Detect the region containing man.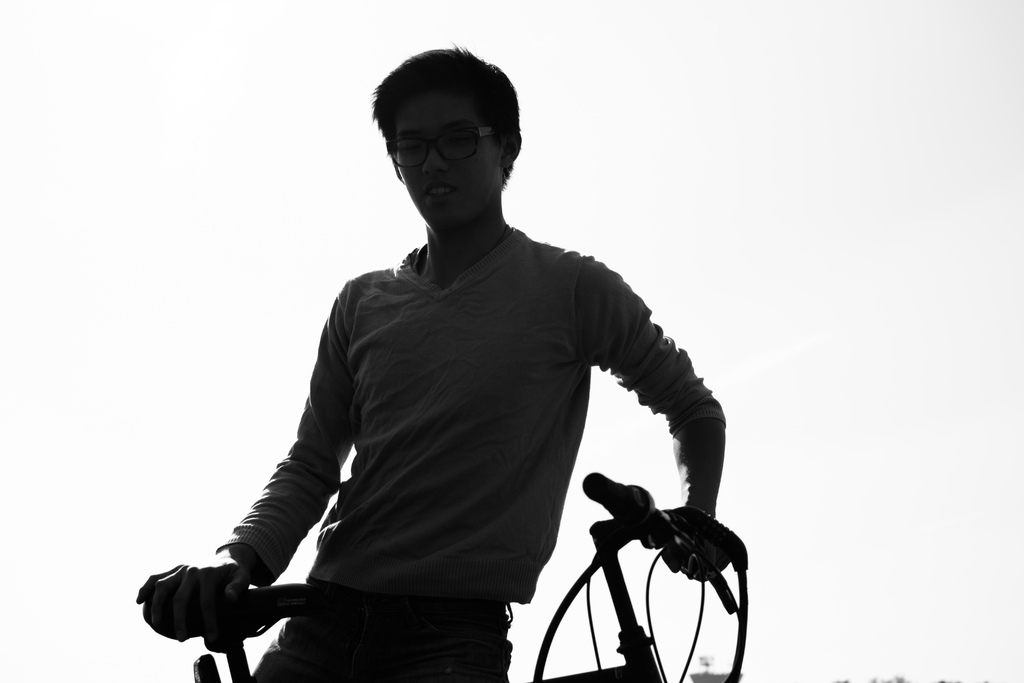
rect(131, 40, 727, 682).
